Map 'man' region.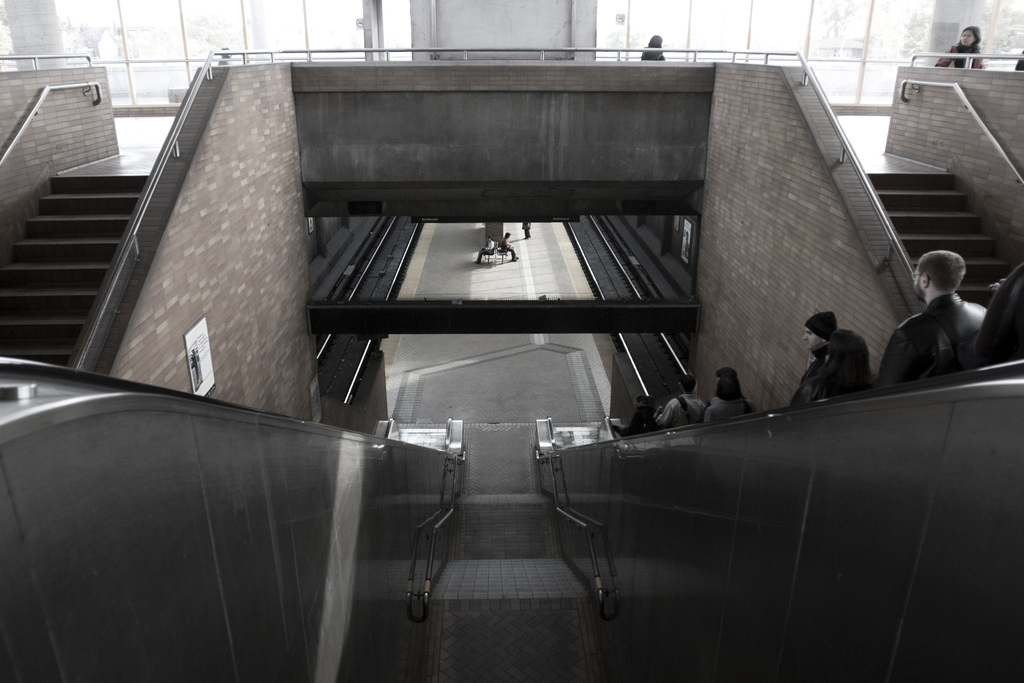
Mapped to locate(783, 310, 838, 409).
